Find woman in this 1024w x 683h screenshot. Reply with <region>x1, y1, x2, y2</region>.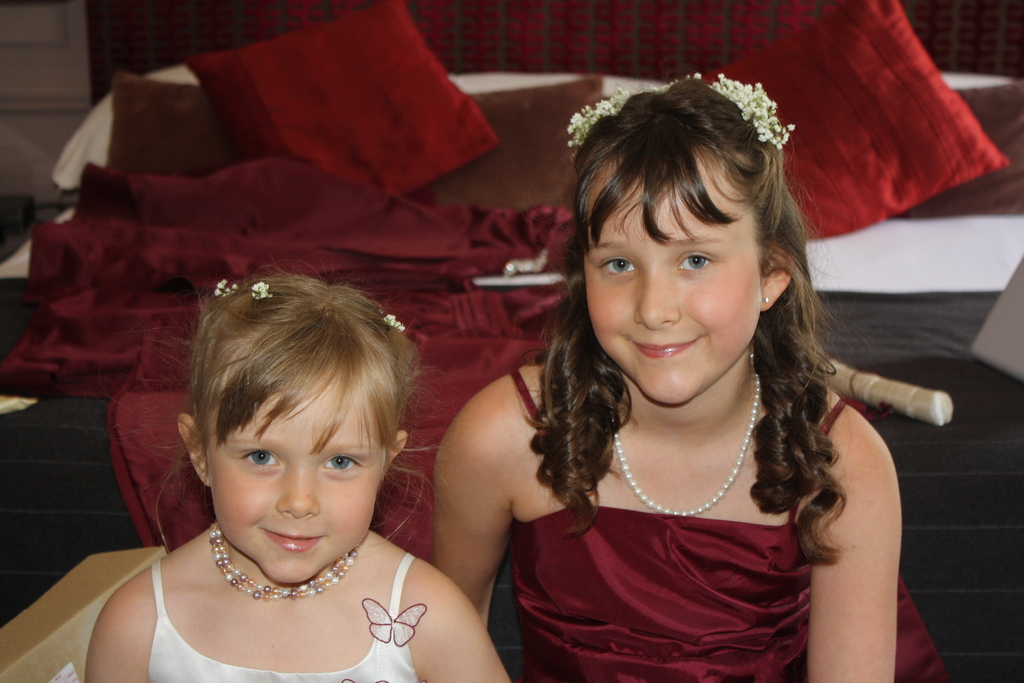
<region>58, 227, 493, 682</region>.
